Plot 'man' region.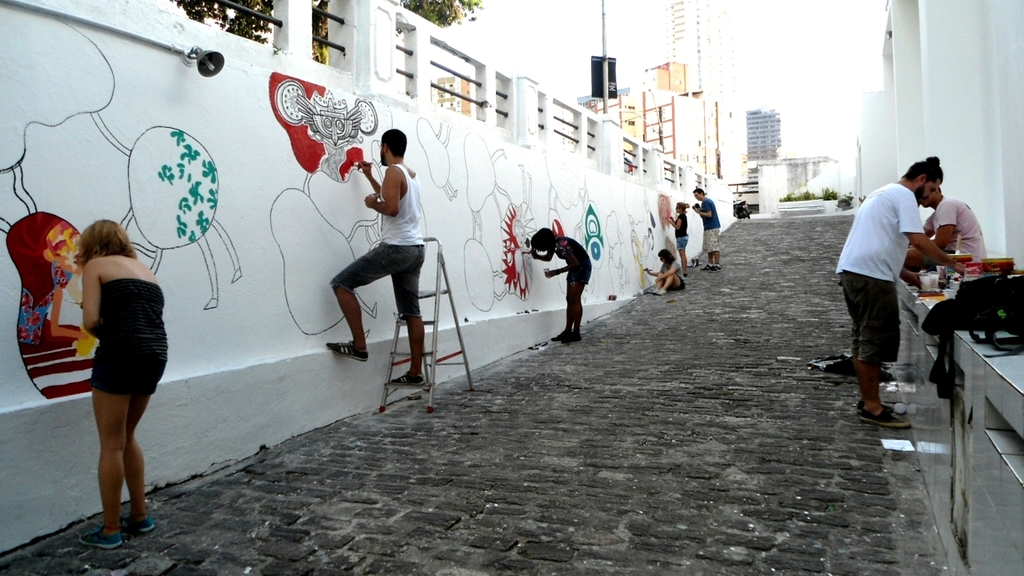
Plotted at bbox=[836, 155, 968, 431].
